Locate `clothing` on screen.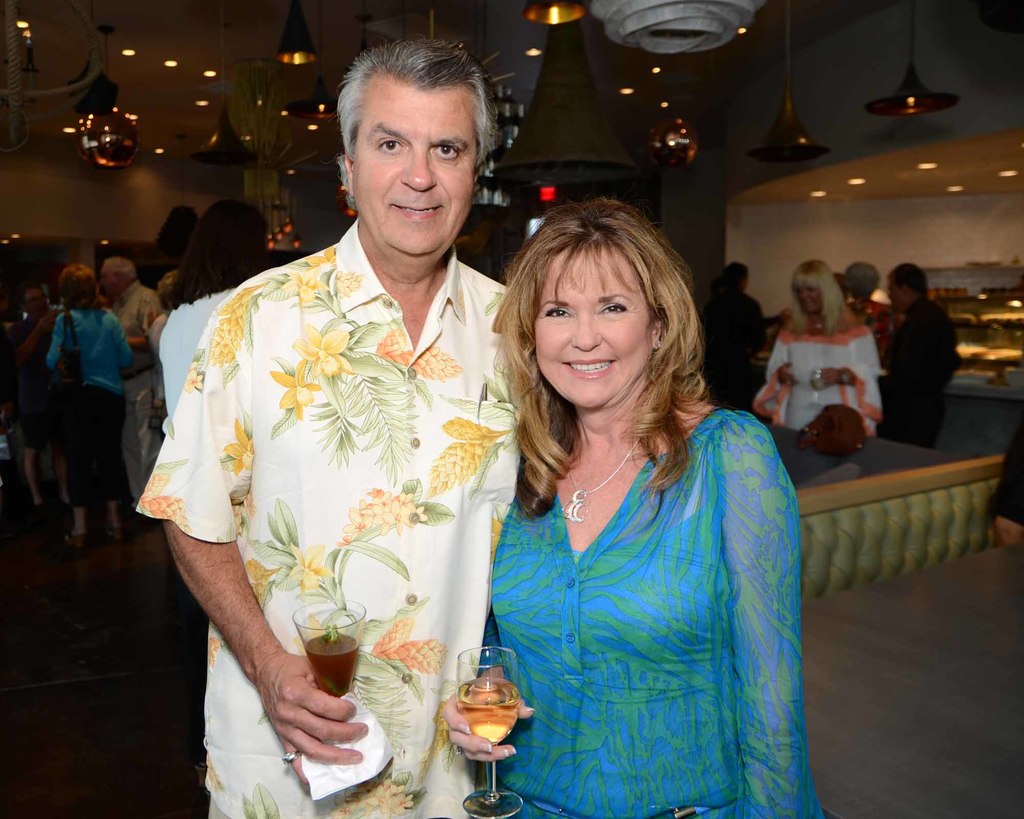
On screen at 110:278:162:508.
